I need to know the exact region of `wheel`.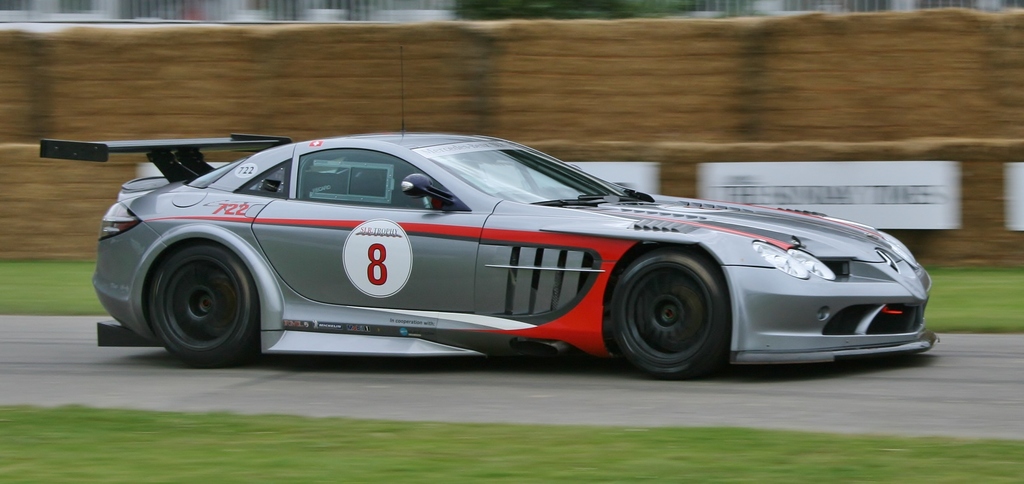
Region: (140,235,257,363).
